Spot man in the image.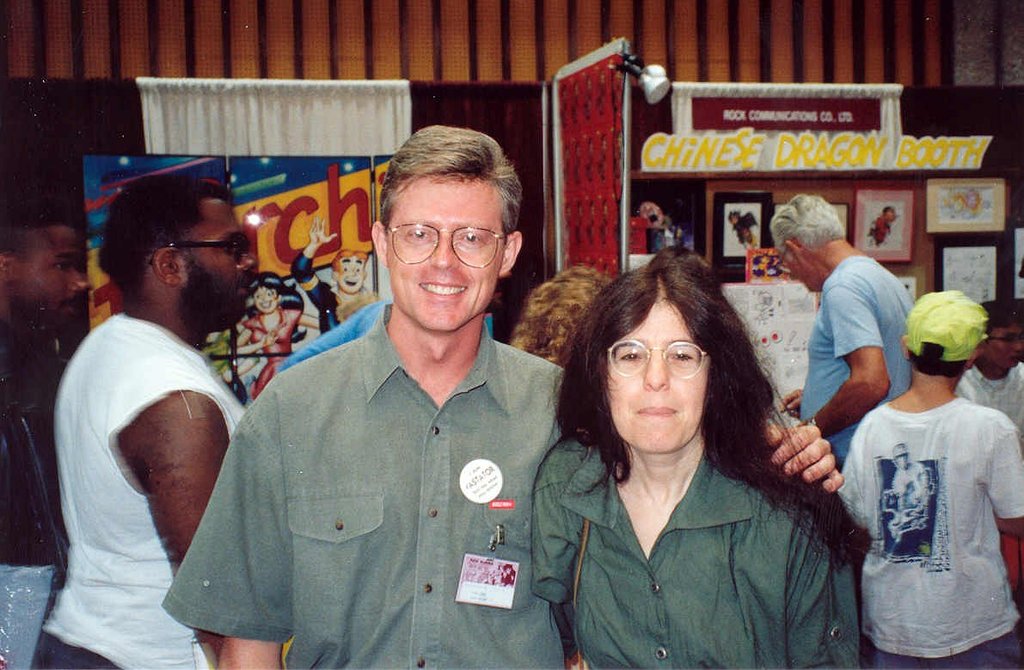
man found at locate(37, 159, 277, 666).
